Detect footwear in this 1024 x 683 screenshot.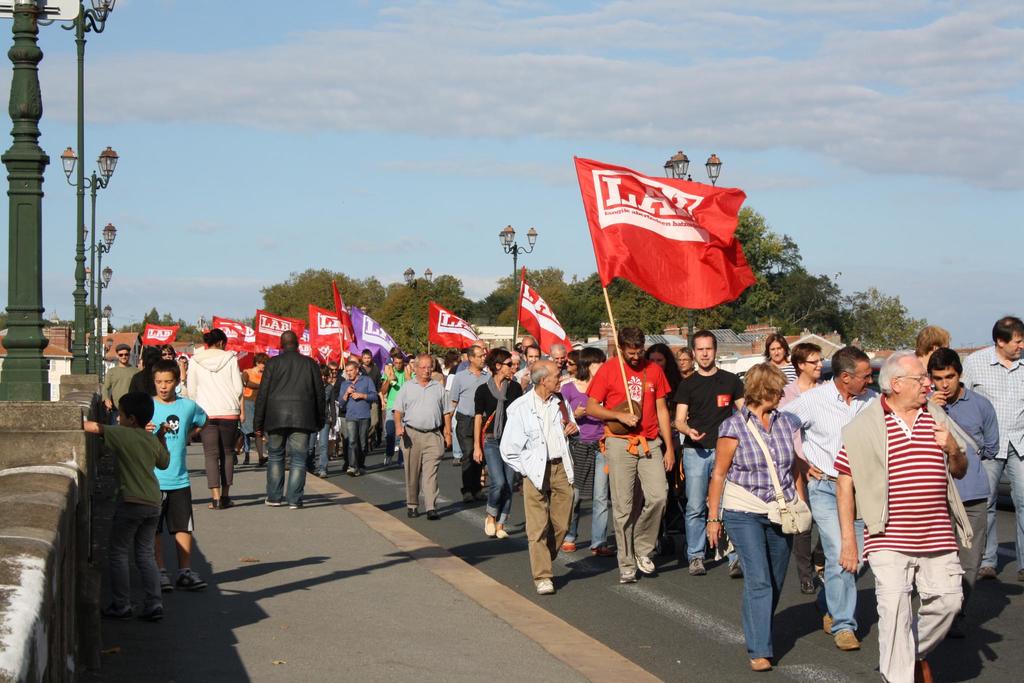
Detection: [left=353, top=466, right=365, bottom=479].
